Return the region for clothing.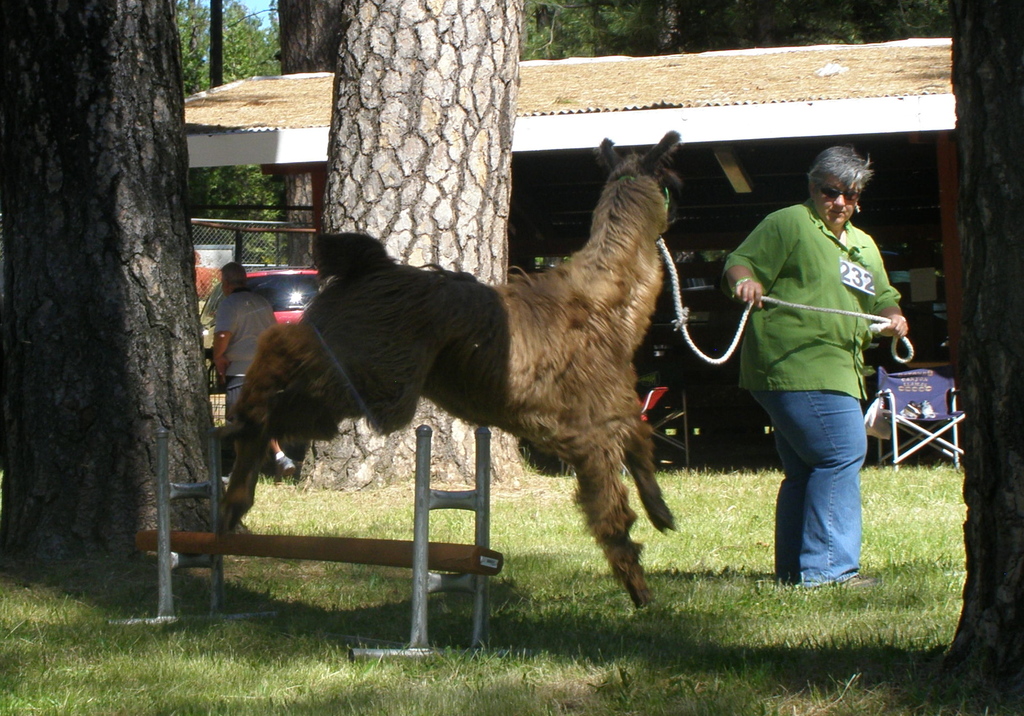
<region>729, 148, 898, 566</region>.
